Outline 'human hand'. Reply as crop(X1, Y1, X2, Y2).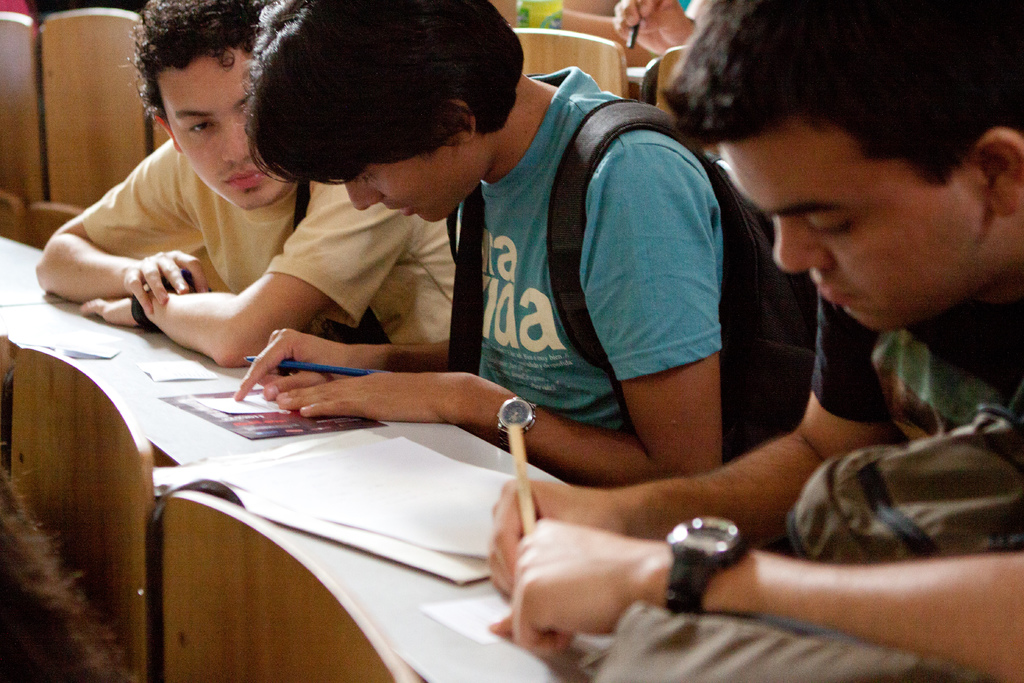
crop(74, 292, 141, 325).
